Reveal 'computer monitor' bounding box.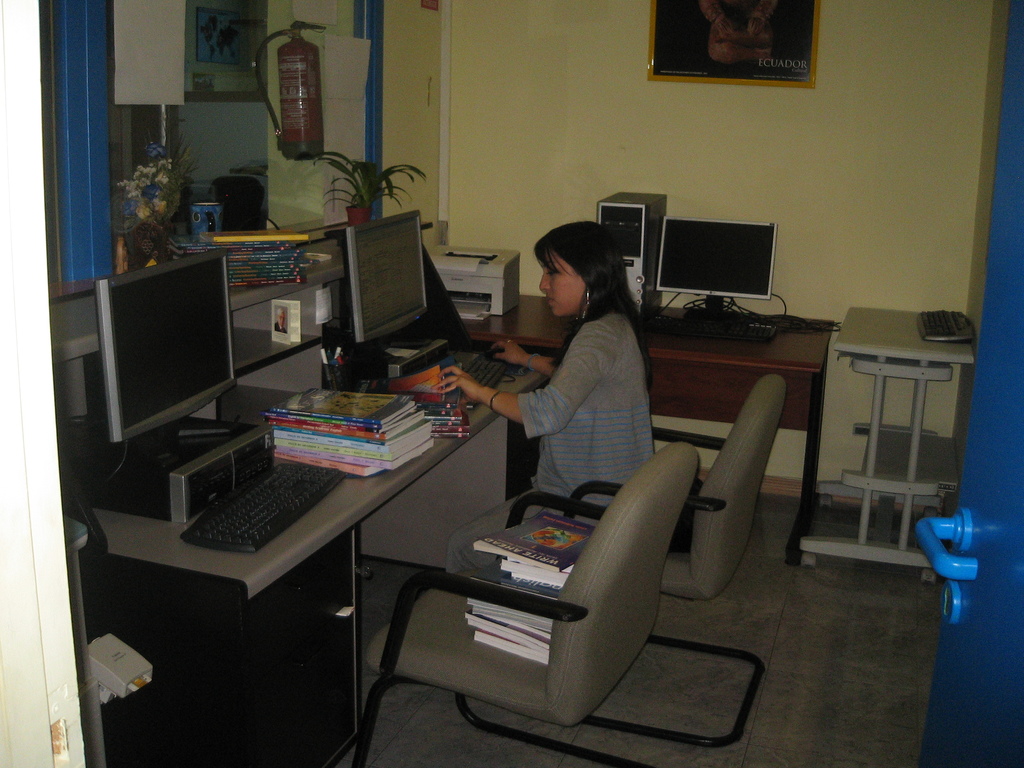
Revealed: x1=339 y1=223 x2=431 y2=369.
